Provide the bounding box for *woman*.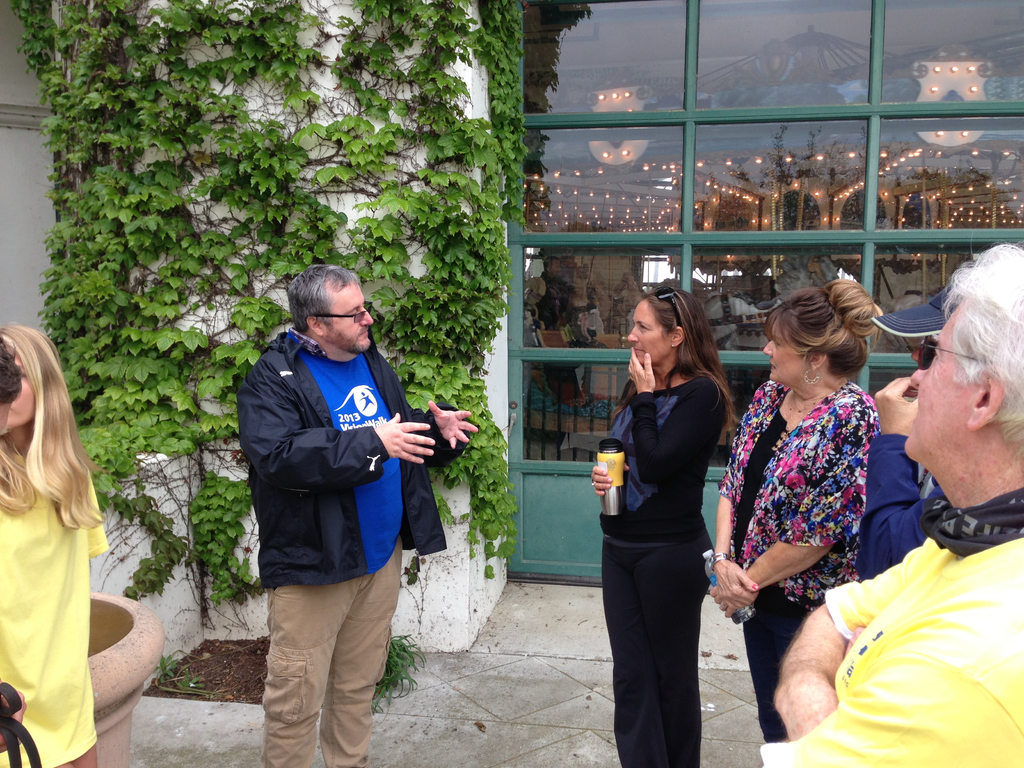
(0, 323, 112, 767).
